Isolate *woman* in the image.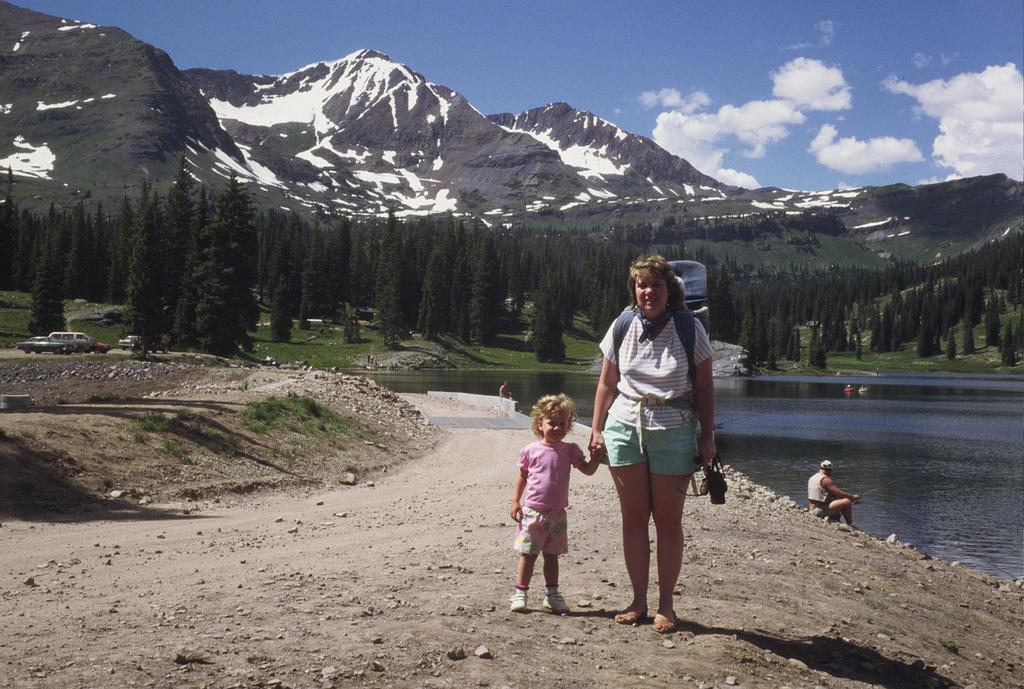
Isolated region: (x1=593, y1=251, x2=745, y2=629).
